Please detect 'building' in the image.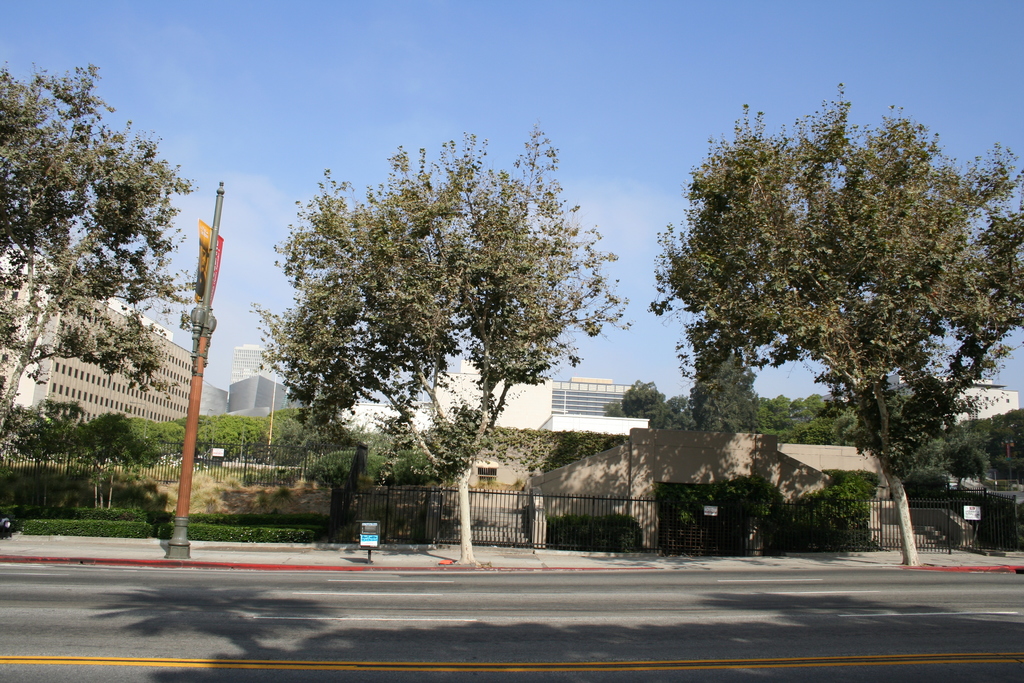
l=0, t=258, r=194, b=418.
